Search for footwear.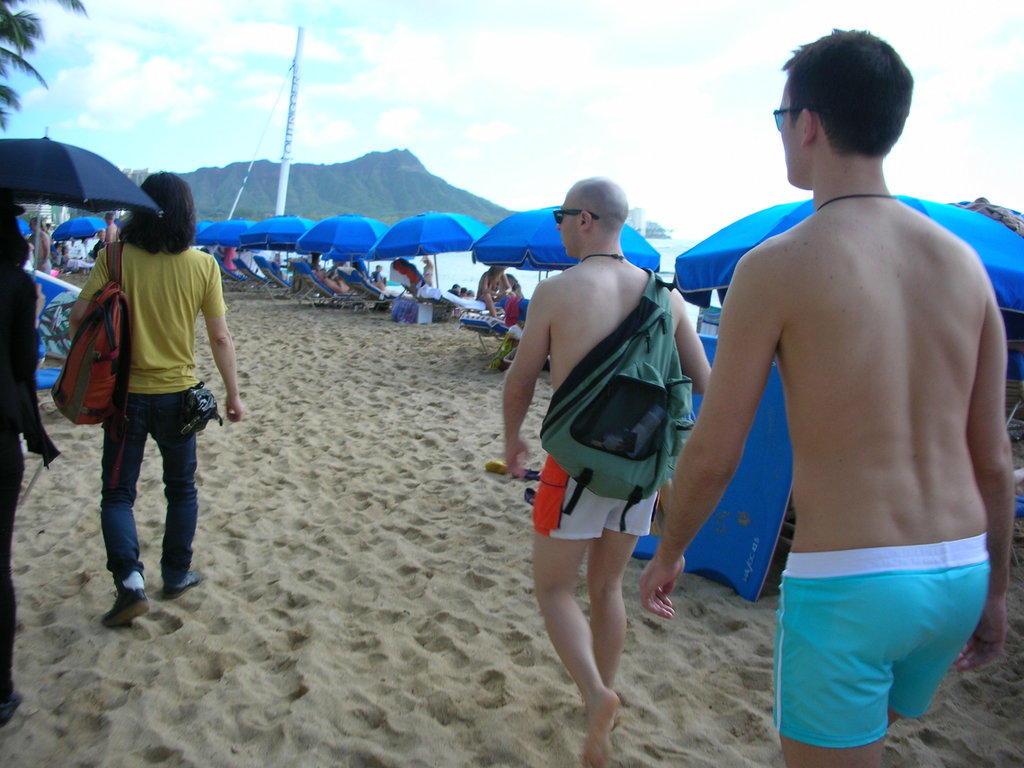
Found at (x1=525, y1=484, x2=540, y2=506).
